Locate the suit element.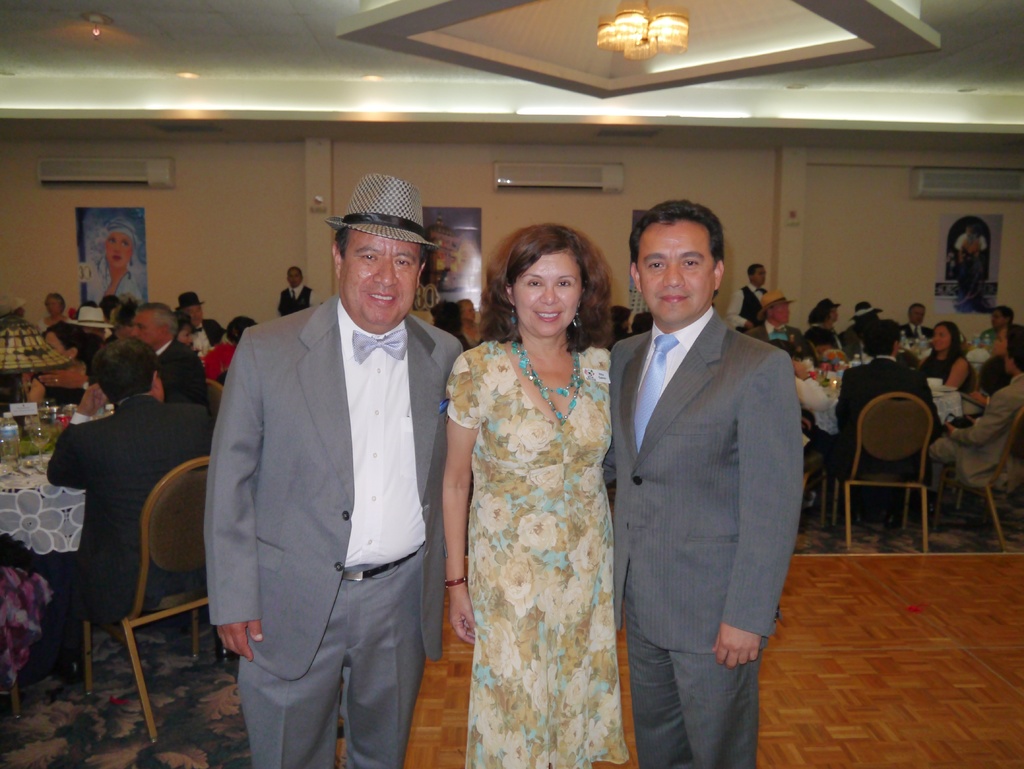
Element bbox: <box>606,306,807,768</box>.
